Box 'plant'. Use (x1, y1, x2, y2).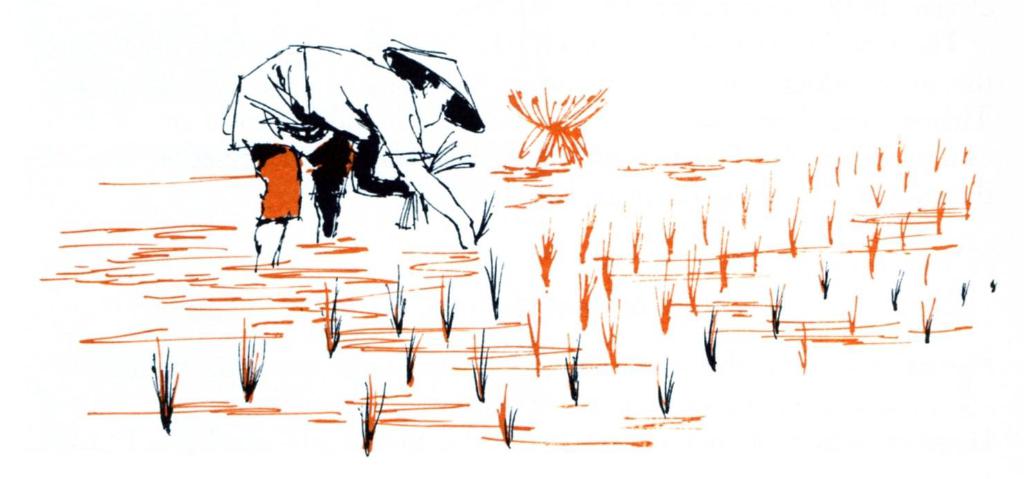
(626, 216, 645, 275).
